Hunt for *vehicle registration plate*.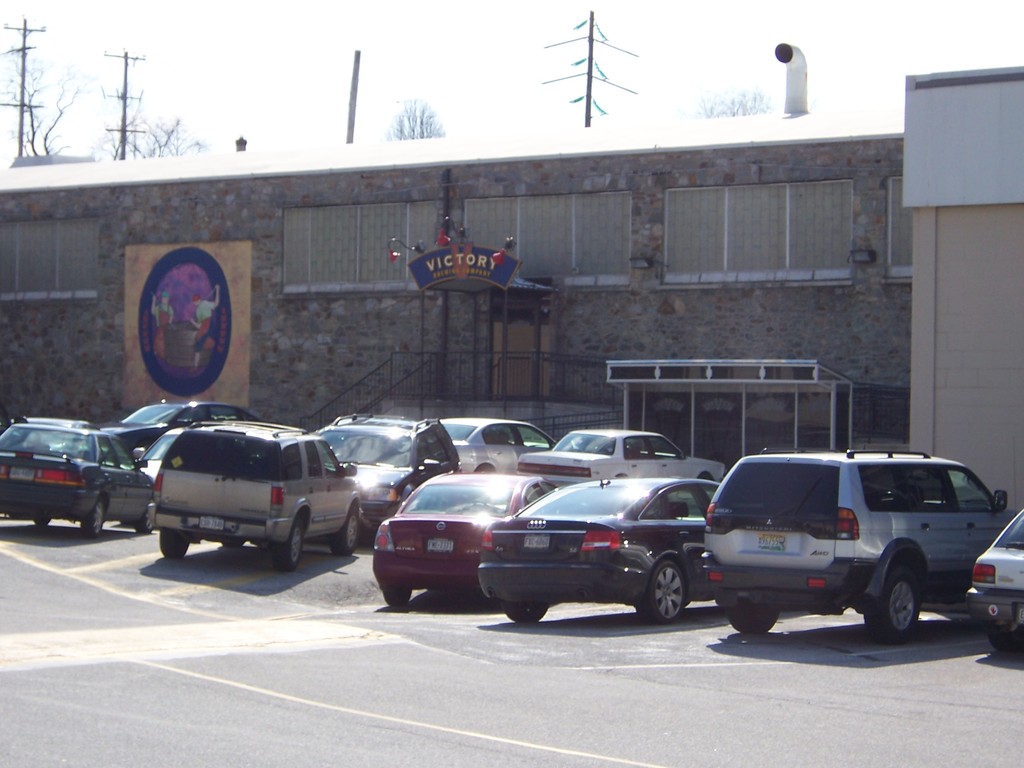
Hunted down at x1=196, y1=514, x2=227, y2=529.
